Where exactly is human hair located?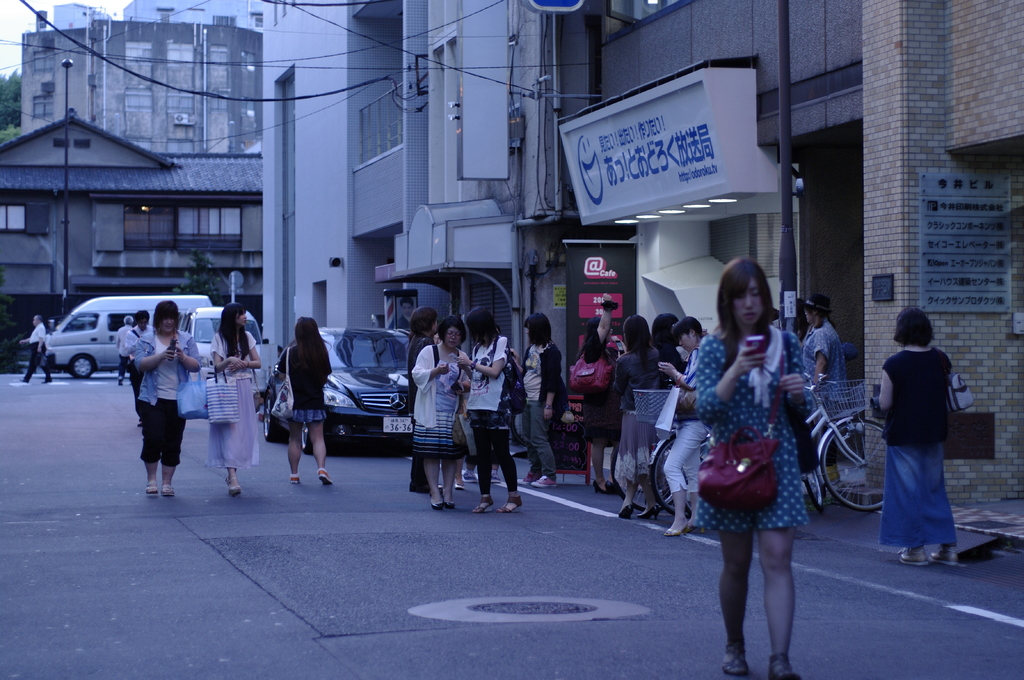
Its bounding box is box(650, 312, 682, 345).
